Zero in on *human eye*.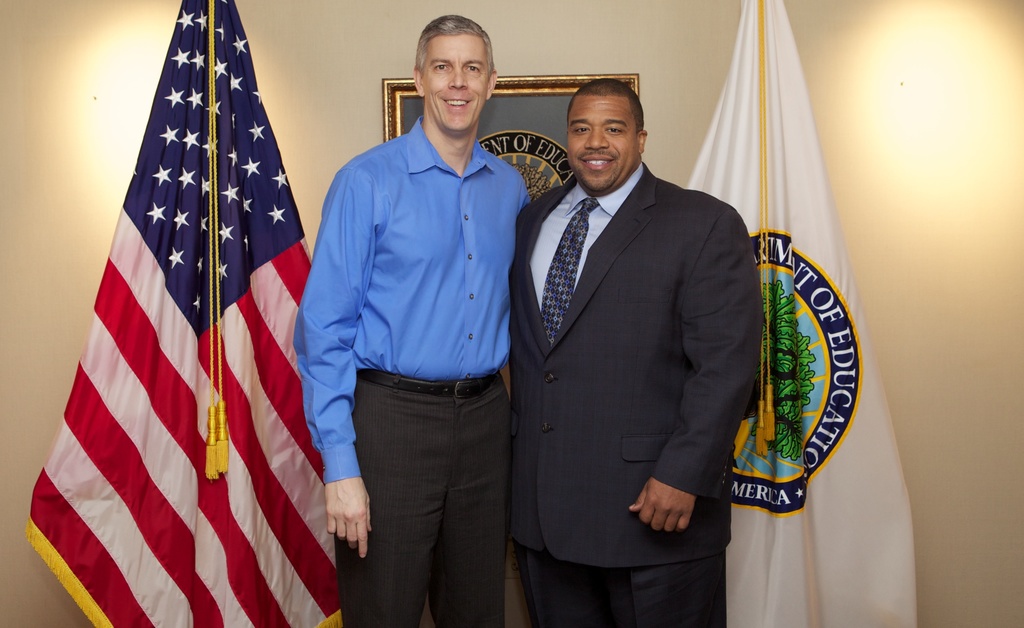
Zeroed in: (605,122,627,135).
